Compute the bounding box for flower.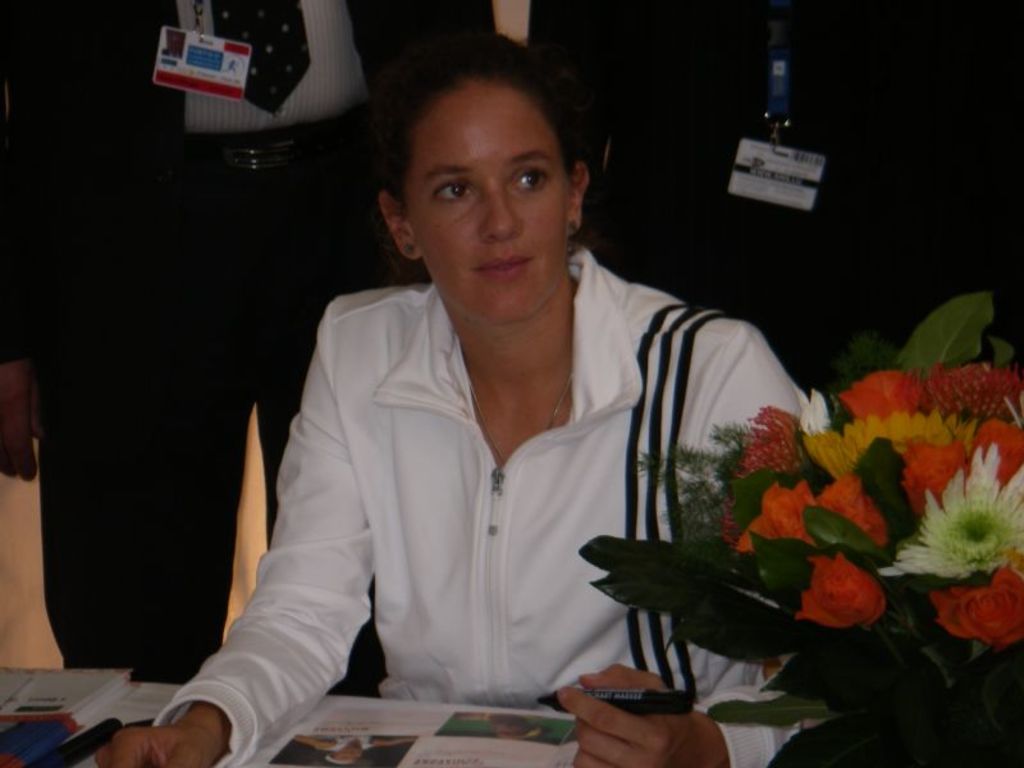
(973,417,1021,480).
